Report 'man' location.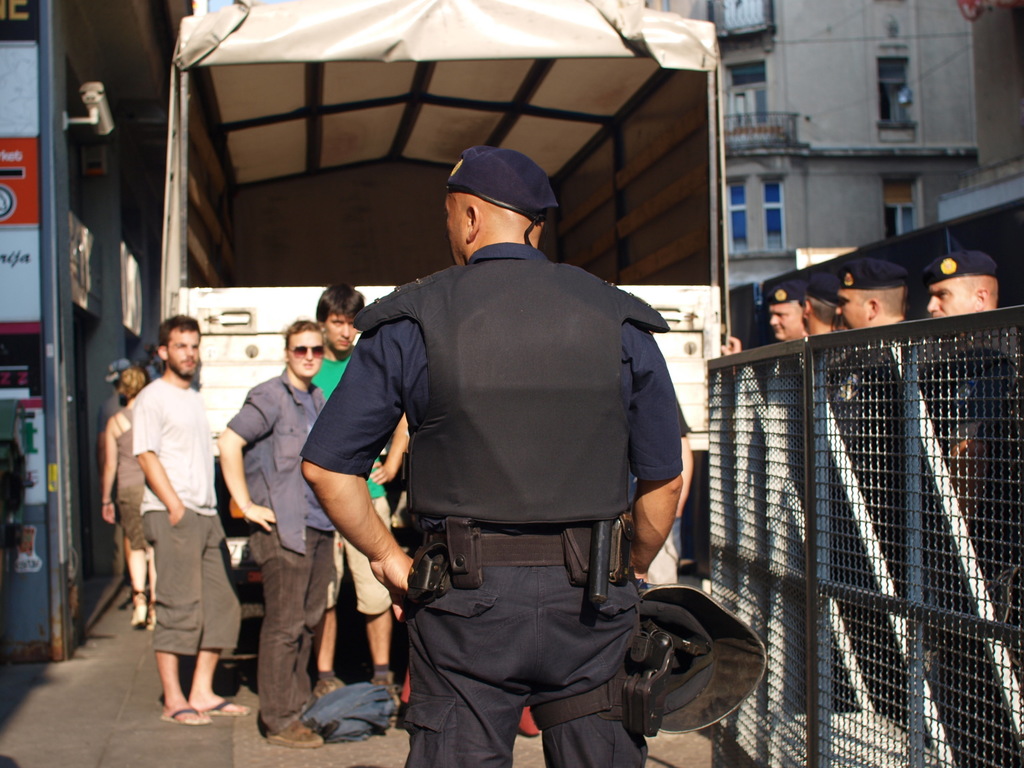
Report: {"x1": 280, "y1": 281, "x2": 407, "y2": 724}.
